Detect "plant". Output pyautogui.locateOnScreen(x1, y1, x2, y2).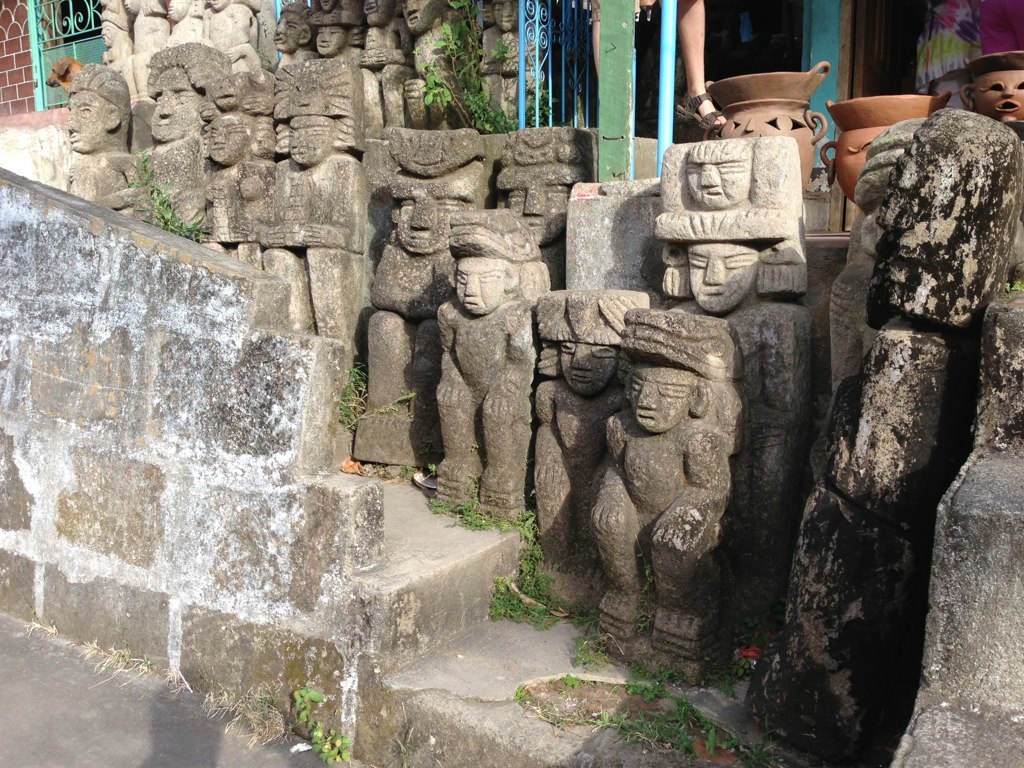
pyautogui.locateOnScreen(393, 38, 495, 113).
